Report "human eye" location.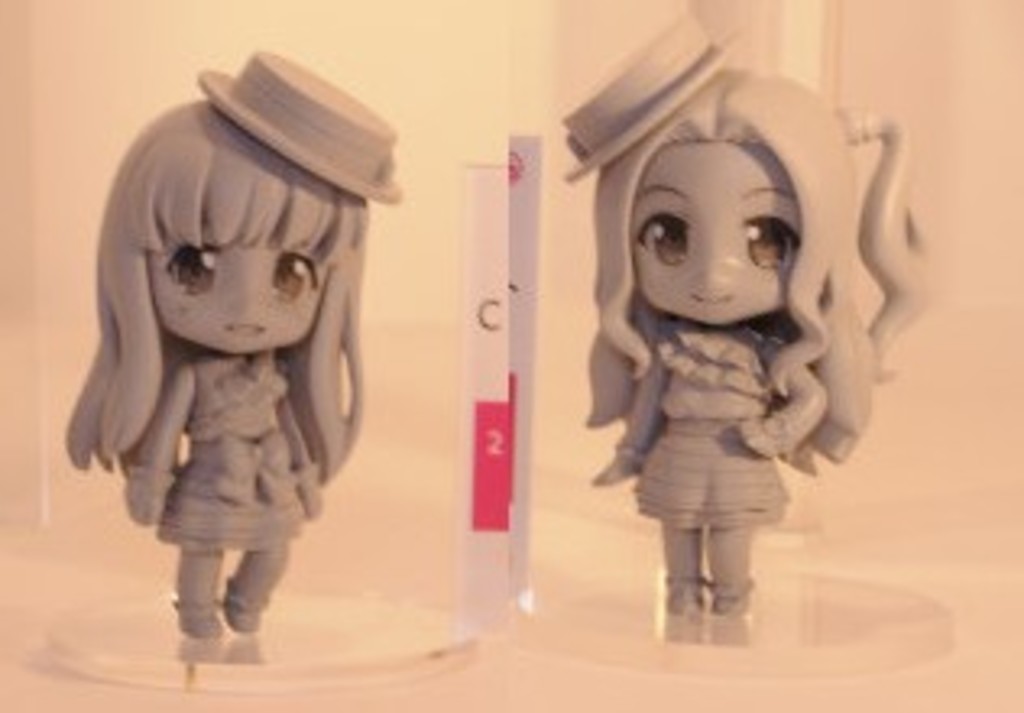
Report: (x1=156, y1=240, x2=224, y2=298).
